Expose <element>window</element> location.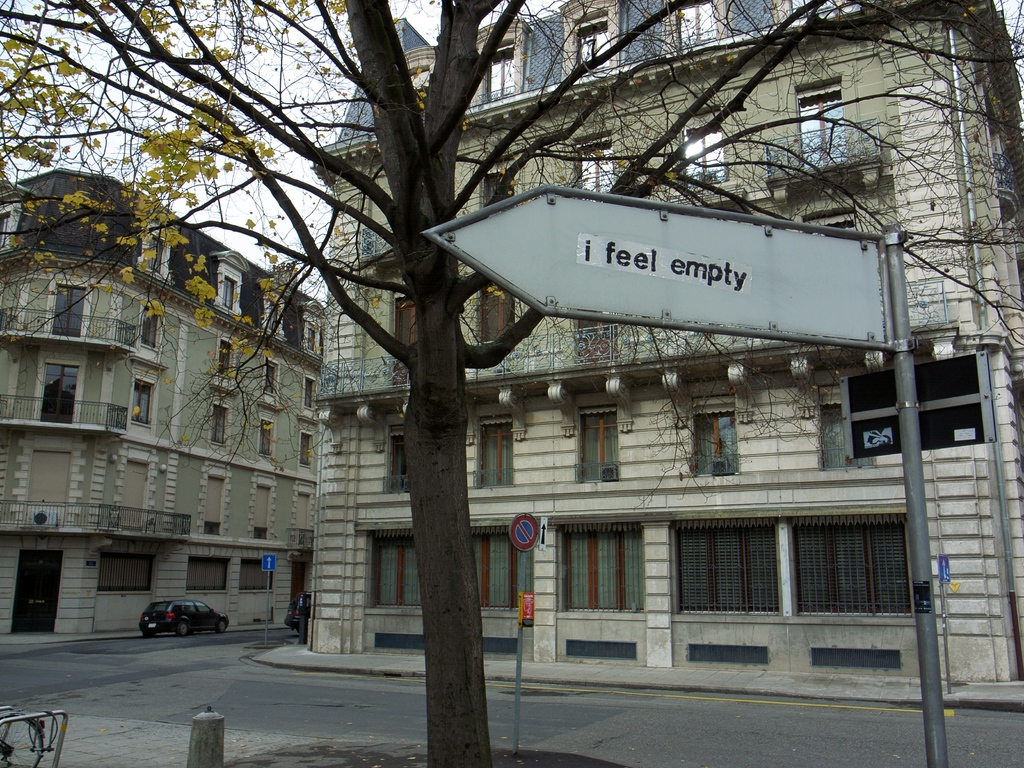
Exposed at left=562, top=524, right=640, bottom=609.
